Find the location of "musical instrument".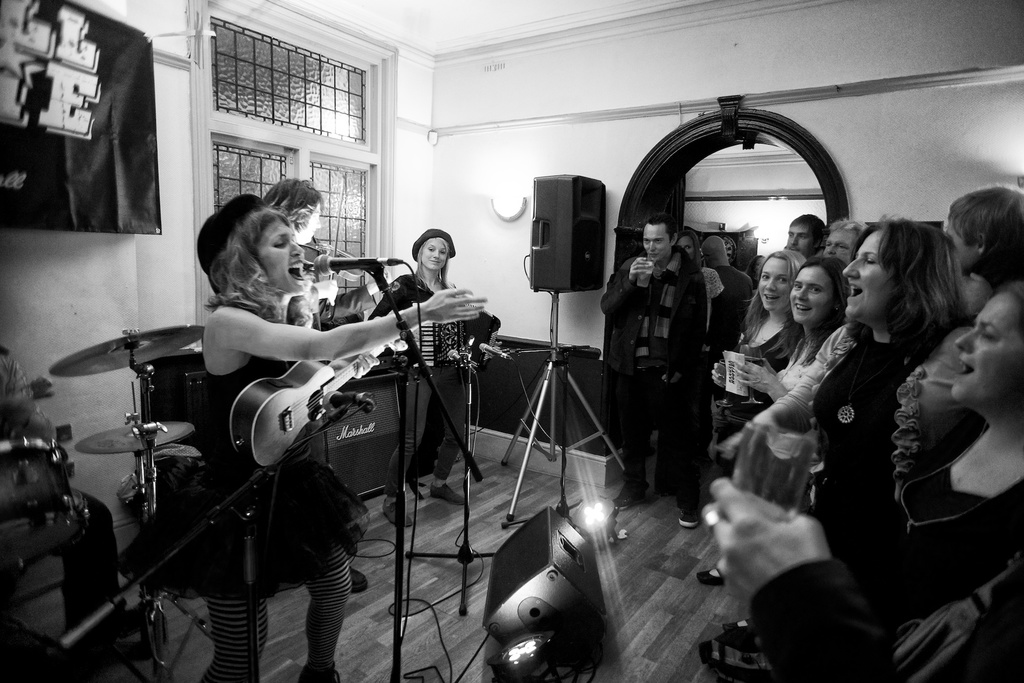
Location: crop(45, 322, 210, 370).
